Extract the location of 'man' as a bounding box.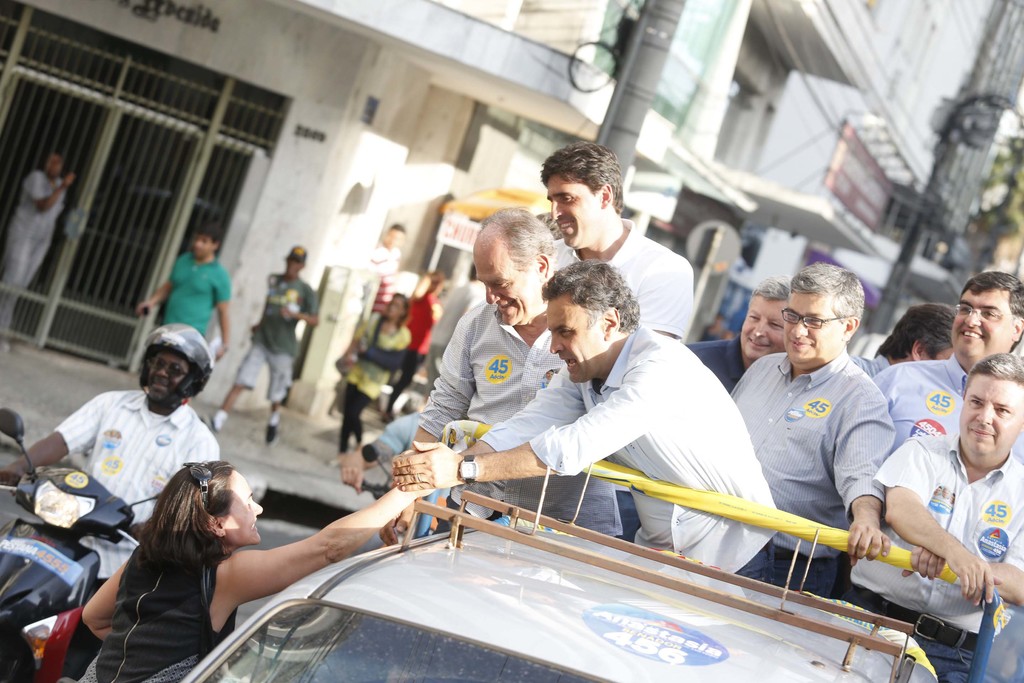
bbox(380, 206, 620, 543).
